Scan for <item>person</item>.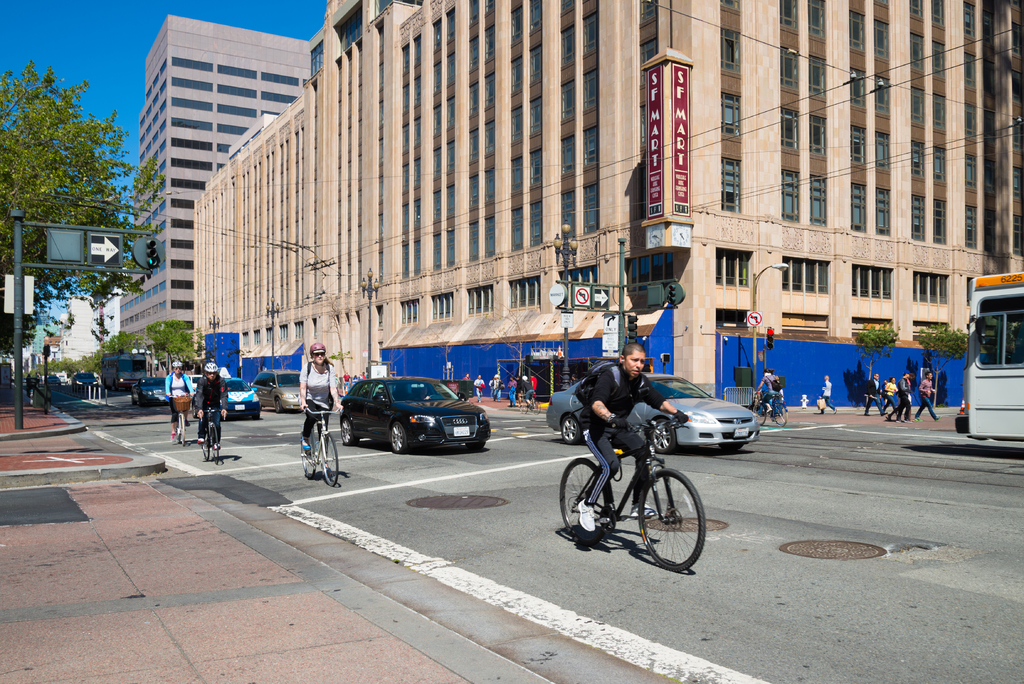
Scan result: <box>297,350,344,455</box>.
